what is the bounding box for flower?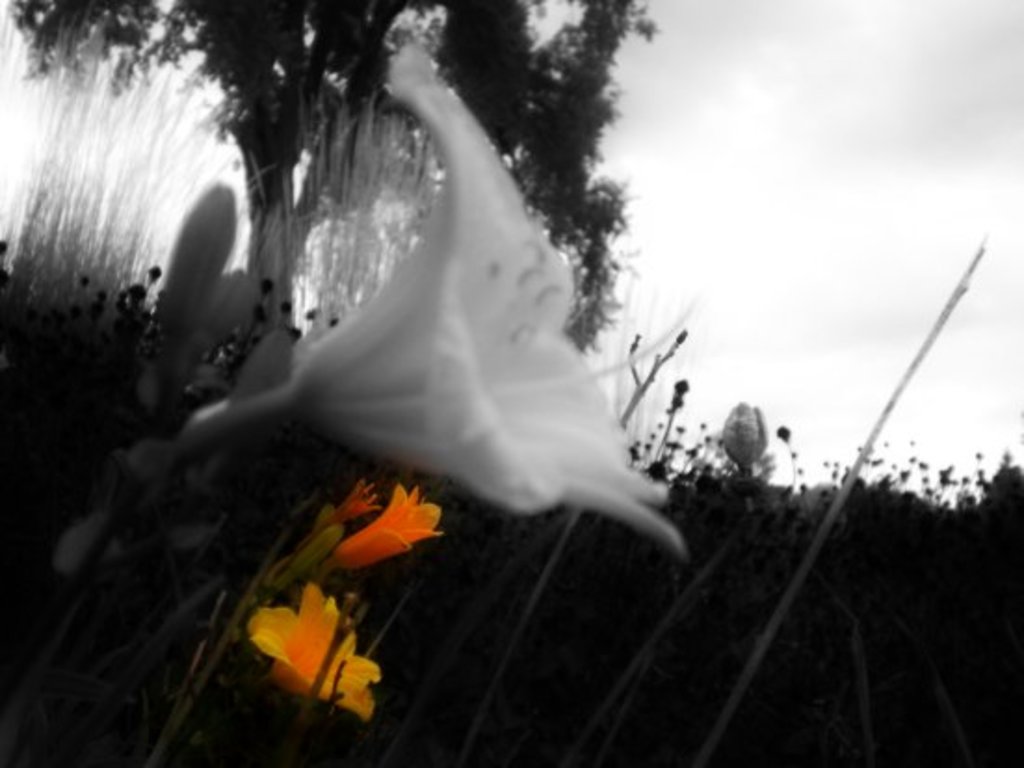
box=[323, 482, 448, 582].
